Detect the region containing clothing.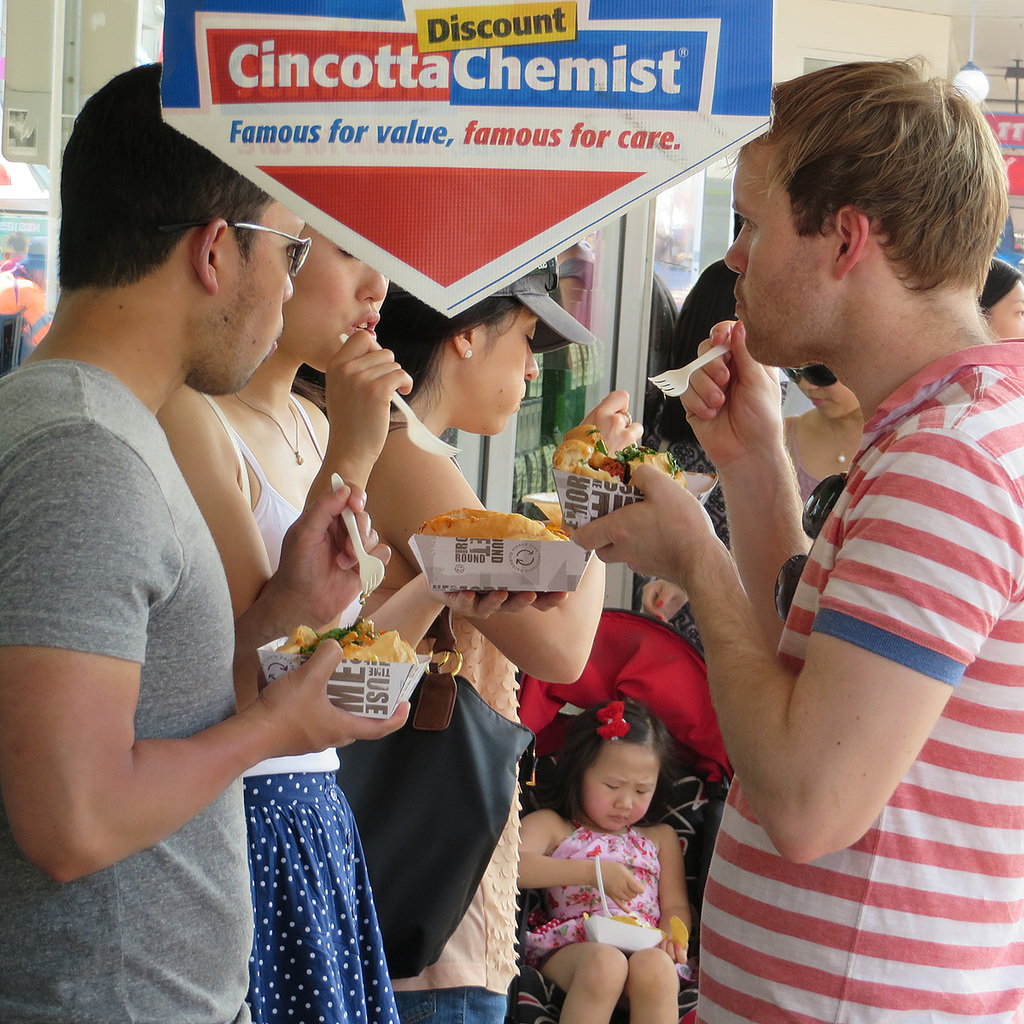
rect(530, 824, 694, 986).
